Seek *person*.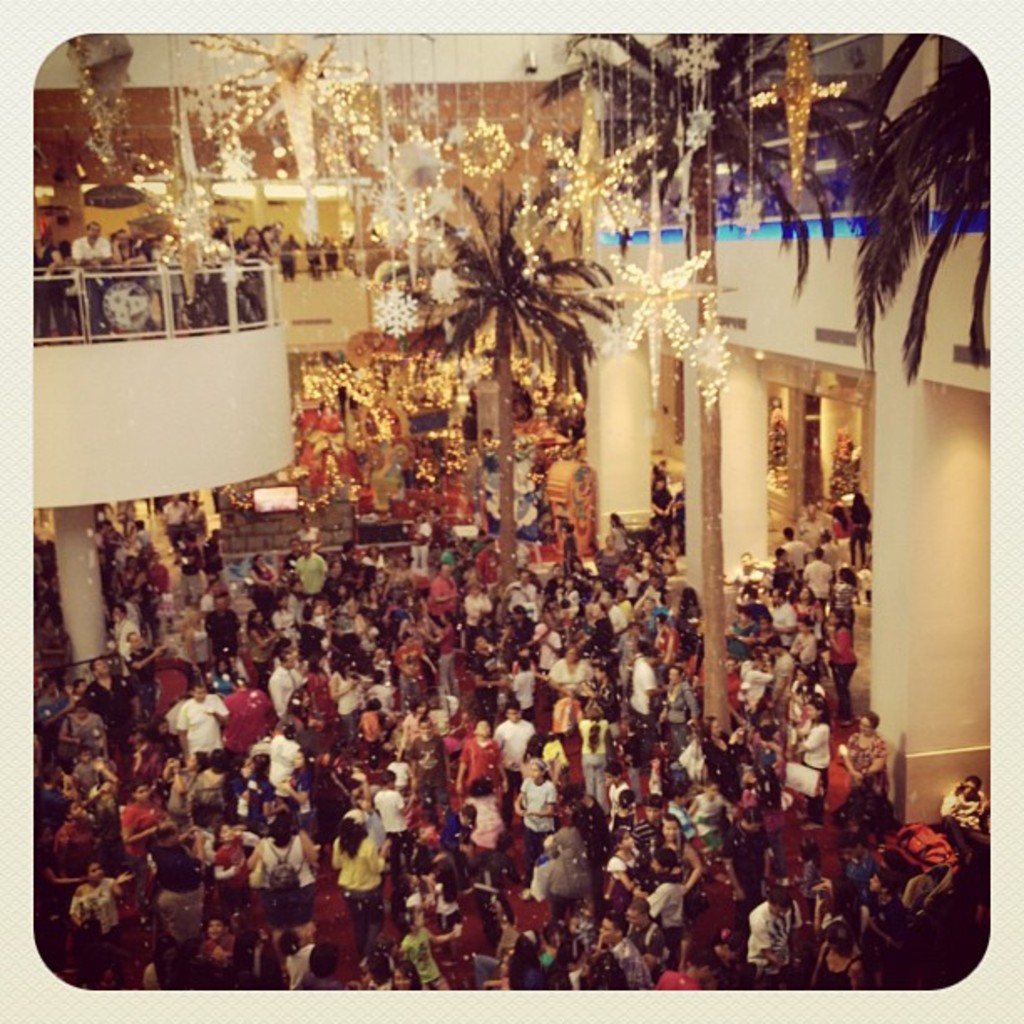
BBox(338, 582, 376, 649).
